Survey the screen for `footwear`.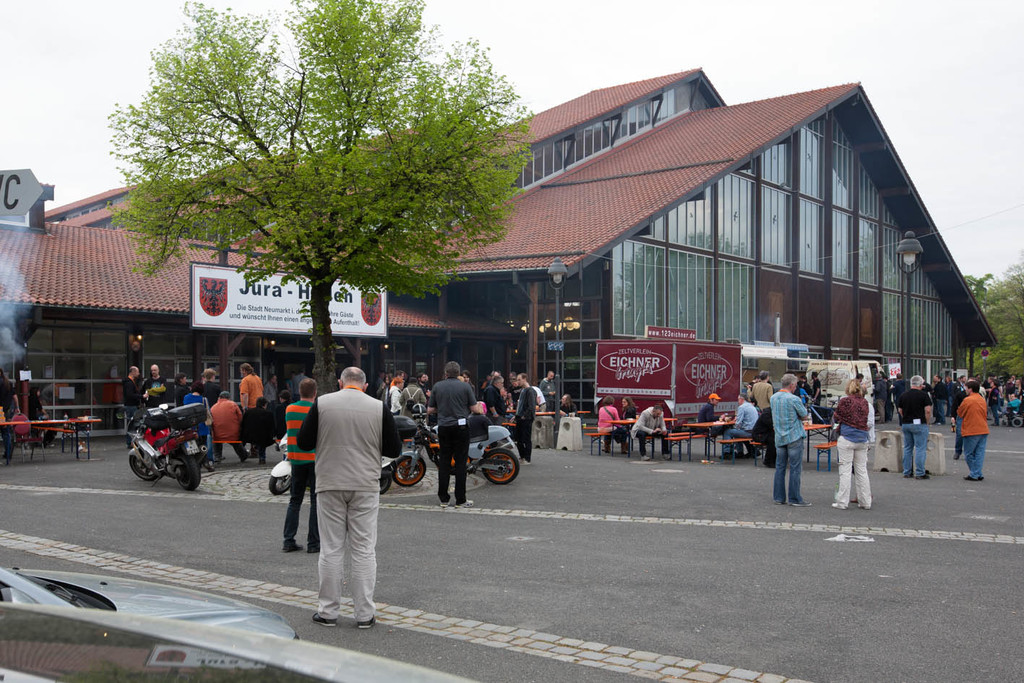
Survey found: [x1=311, y1=610, x2=339, y2=628].
